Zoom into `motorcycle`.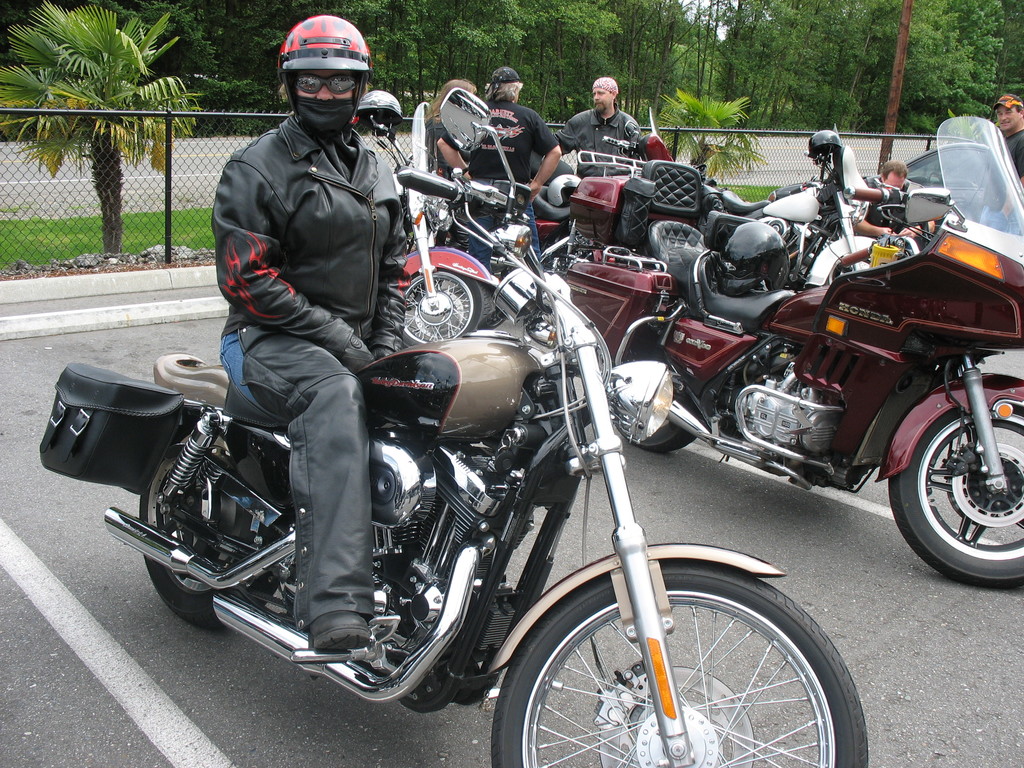
Zoom target: x1=406, y1=97, x2=502, y2=349.
